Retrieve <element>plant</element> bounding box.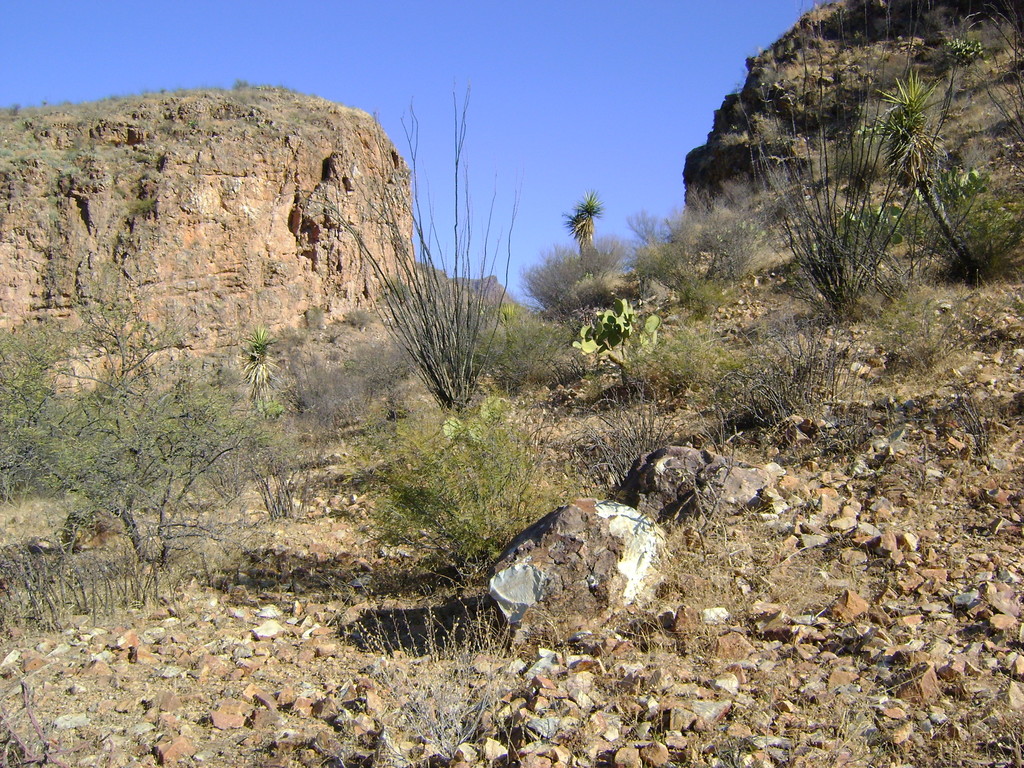
Bounding box: {"x1": 635, "y1": 316, "x2": 756, "y2": 408}.
